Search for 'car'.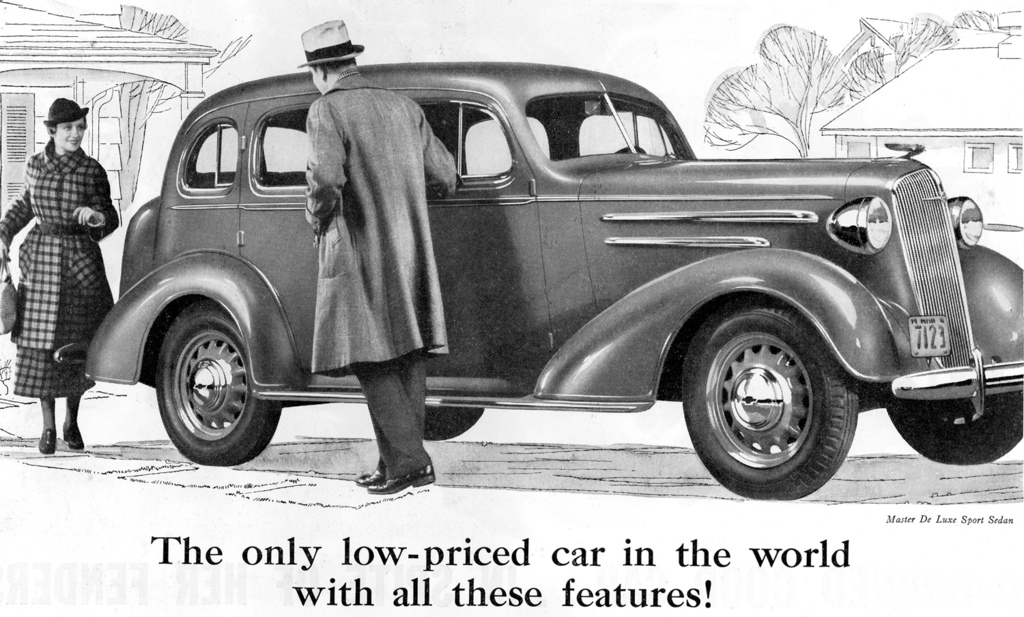
Found at rect(59, 40, 1008, 503).
